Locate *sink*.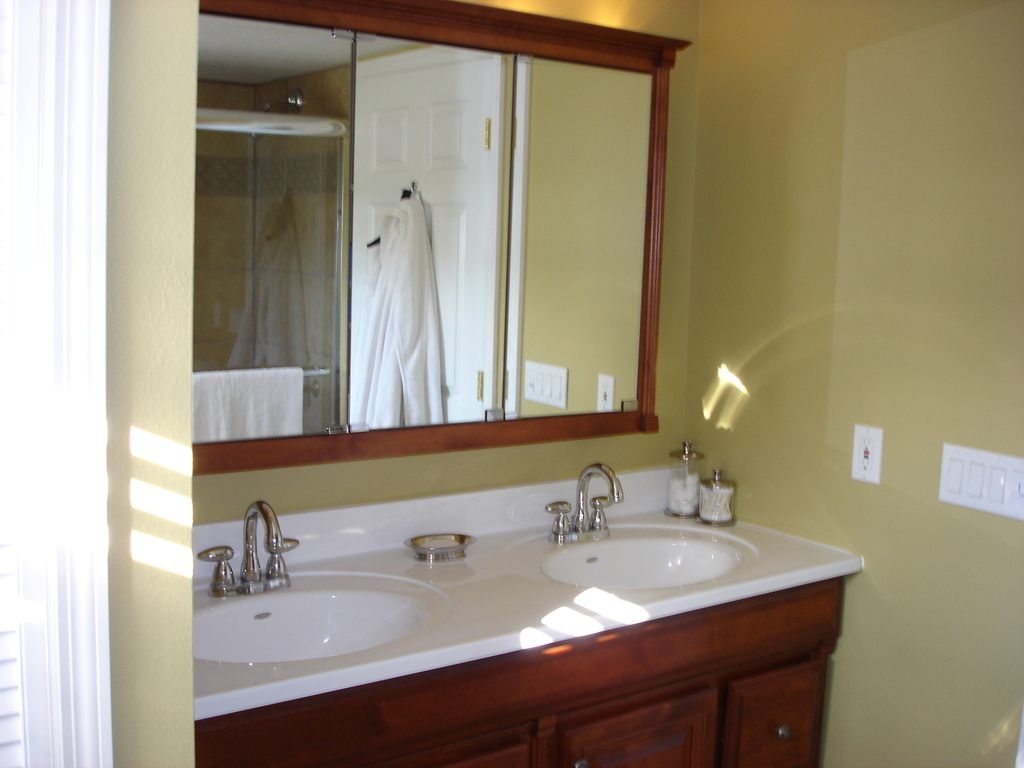
Bounding box: (541,463,735,590).
